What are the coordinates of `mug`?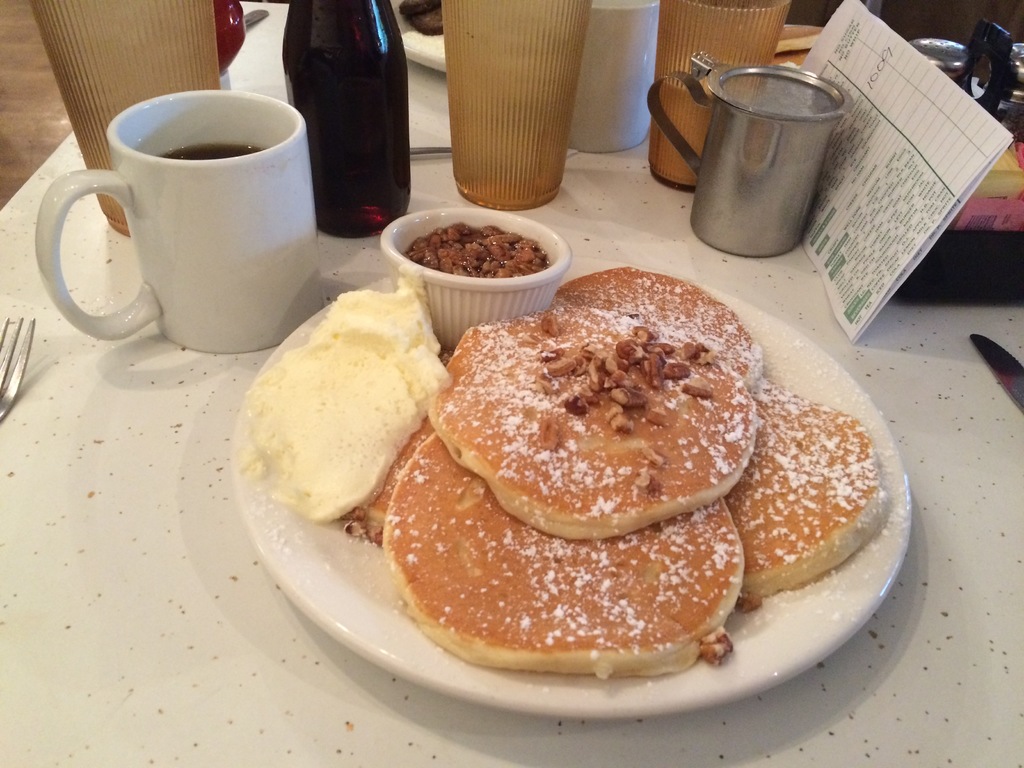
rect(38, 85, 321, 349).
